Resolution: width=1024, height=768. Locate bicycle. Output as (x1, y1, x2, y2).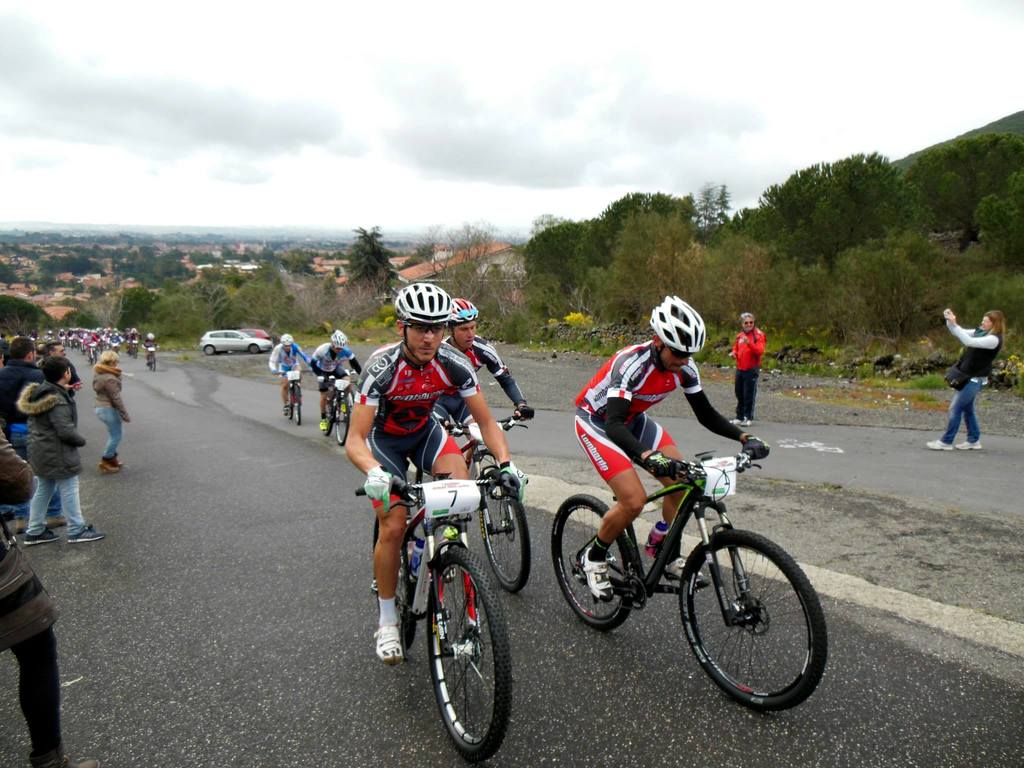
(320, 371, 362, 446).
